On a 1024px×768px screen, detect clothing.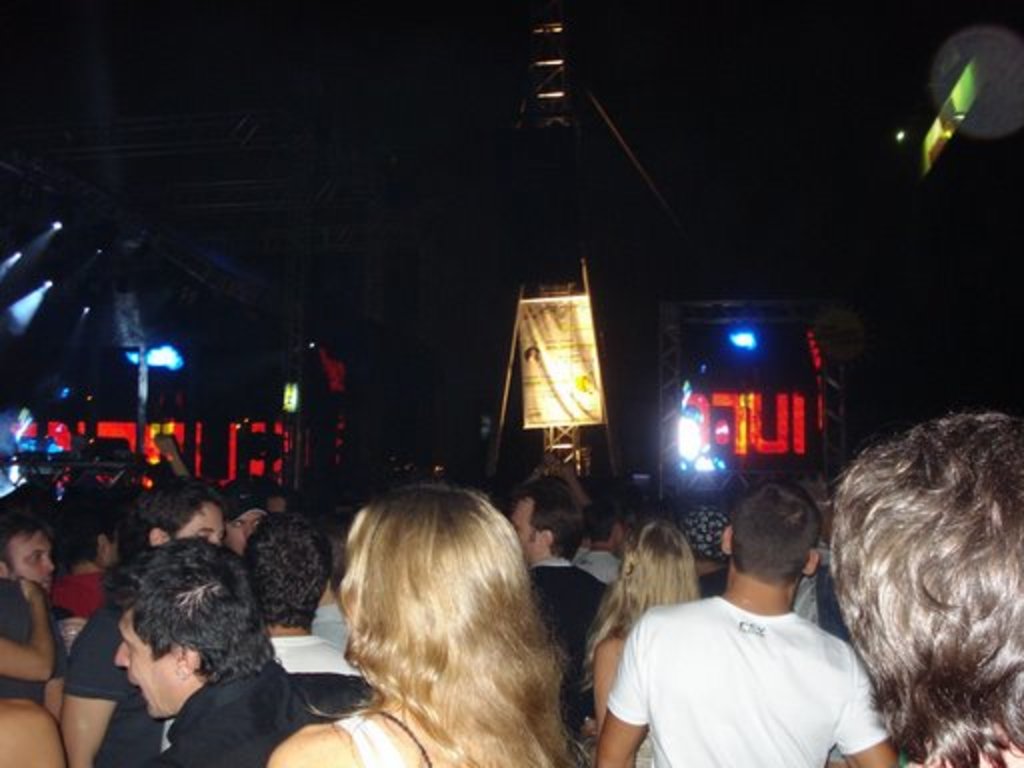
<box>786,564,852,646</box>.
